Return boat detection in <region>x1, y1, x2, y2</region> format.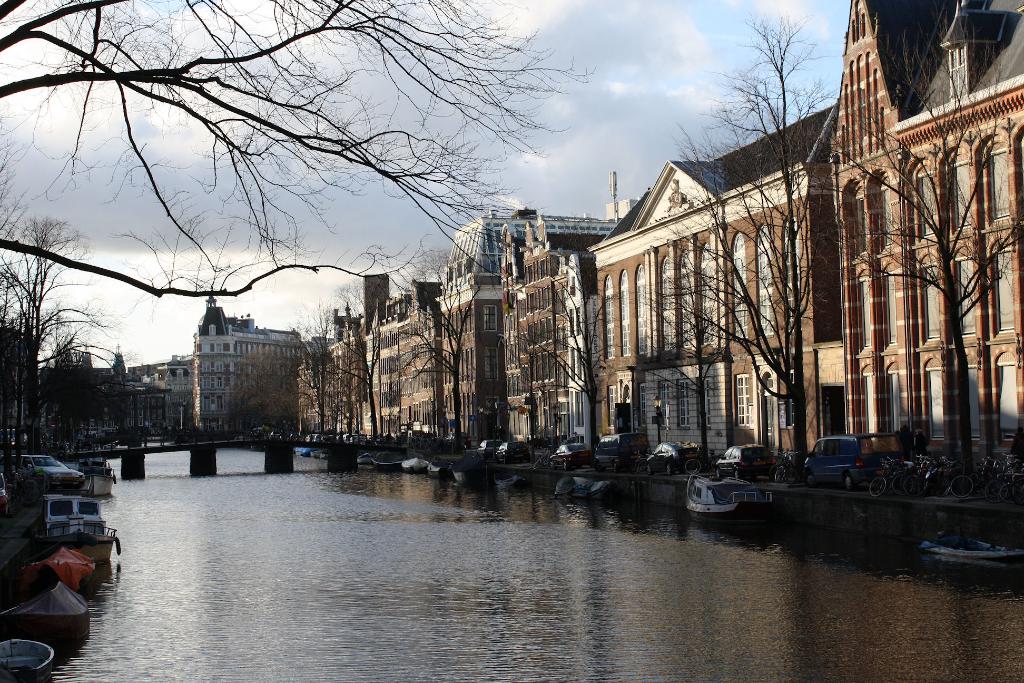
<region>689, 459, 794, 523</region>.
